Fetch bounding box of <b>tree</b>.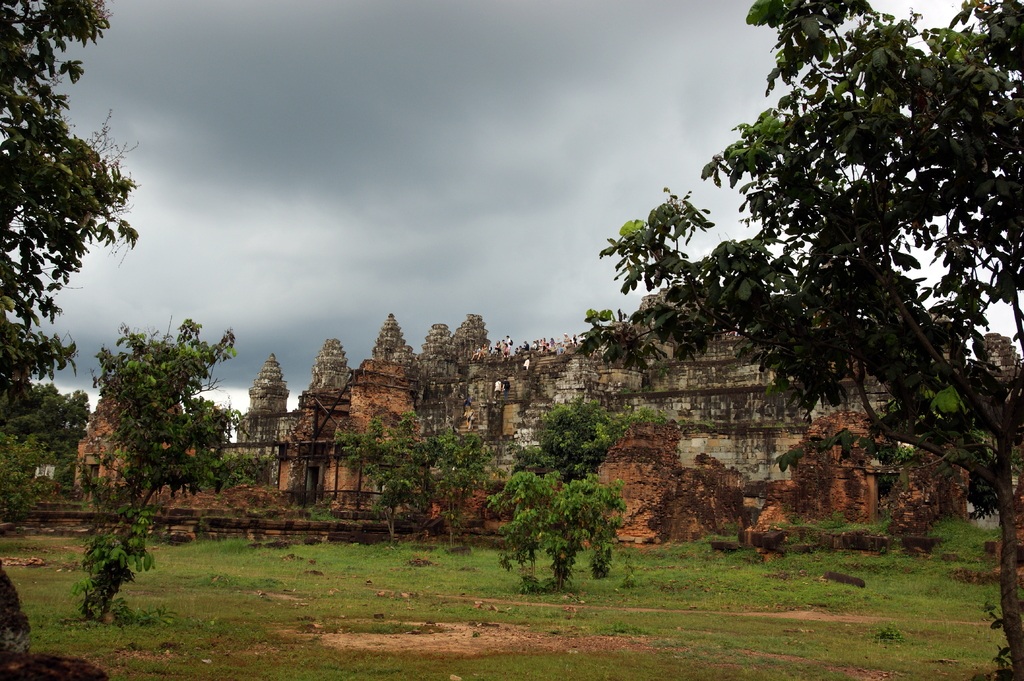
Bbox: left=666, top=0, right=997, bottom=559.
